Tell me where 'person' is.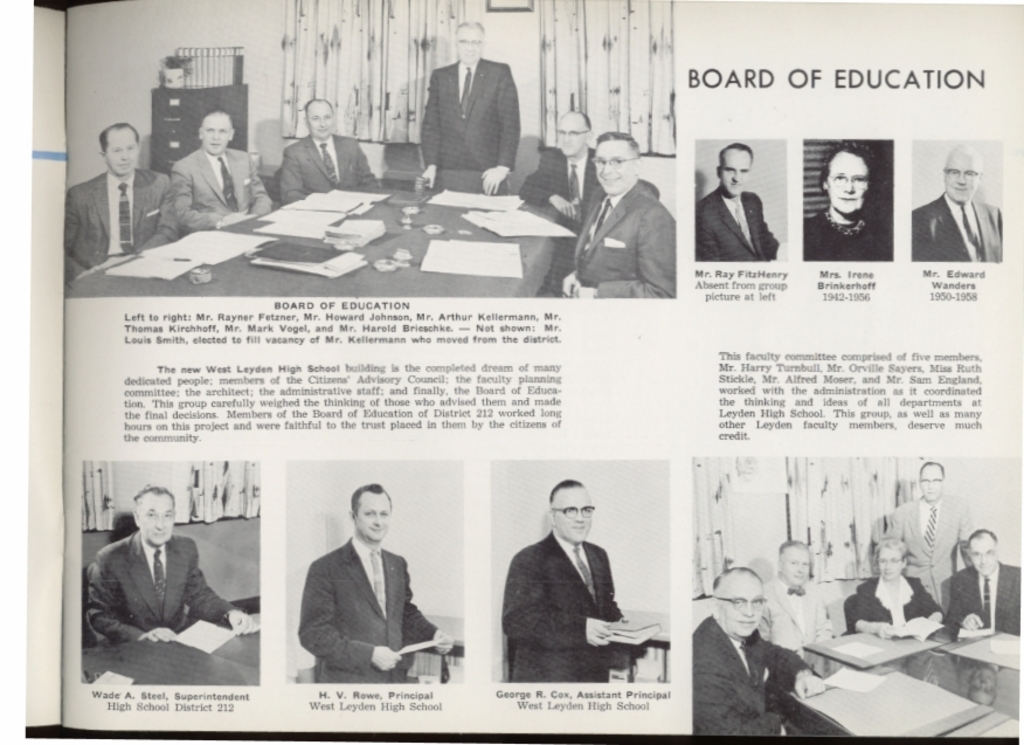
'person' is at [694,143,786,260].
